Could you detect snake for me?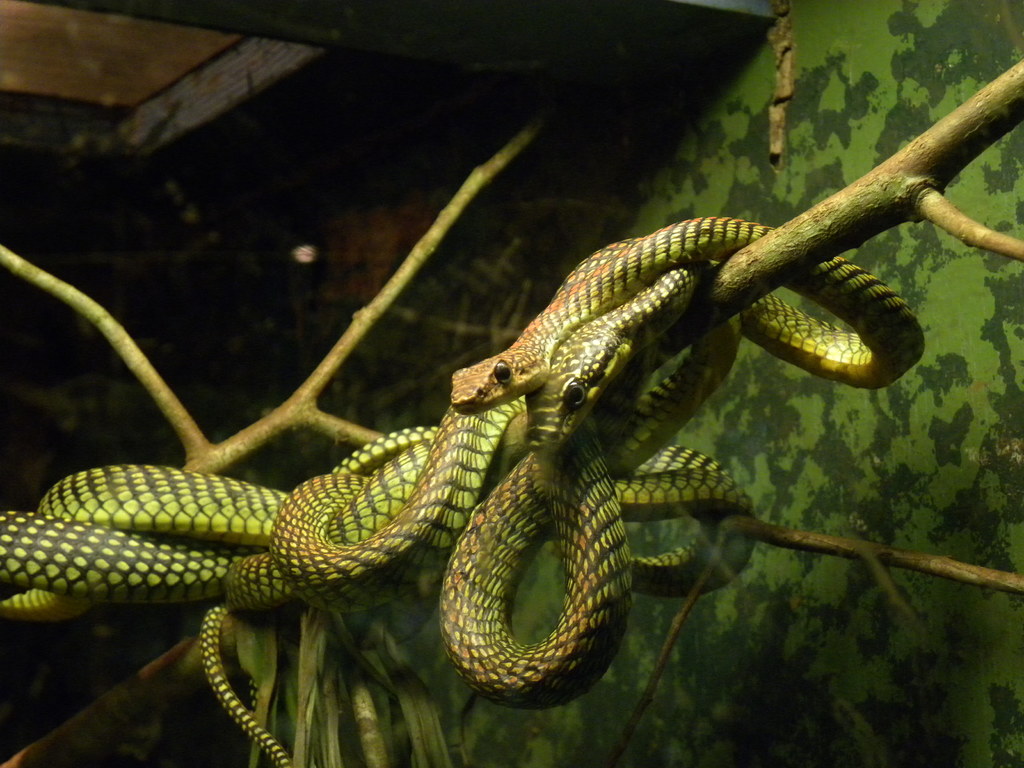
Detection result: [8,217,932,529].
